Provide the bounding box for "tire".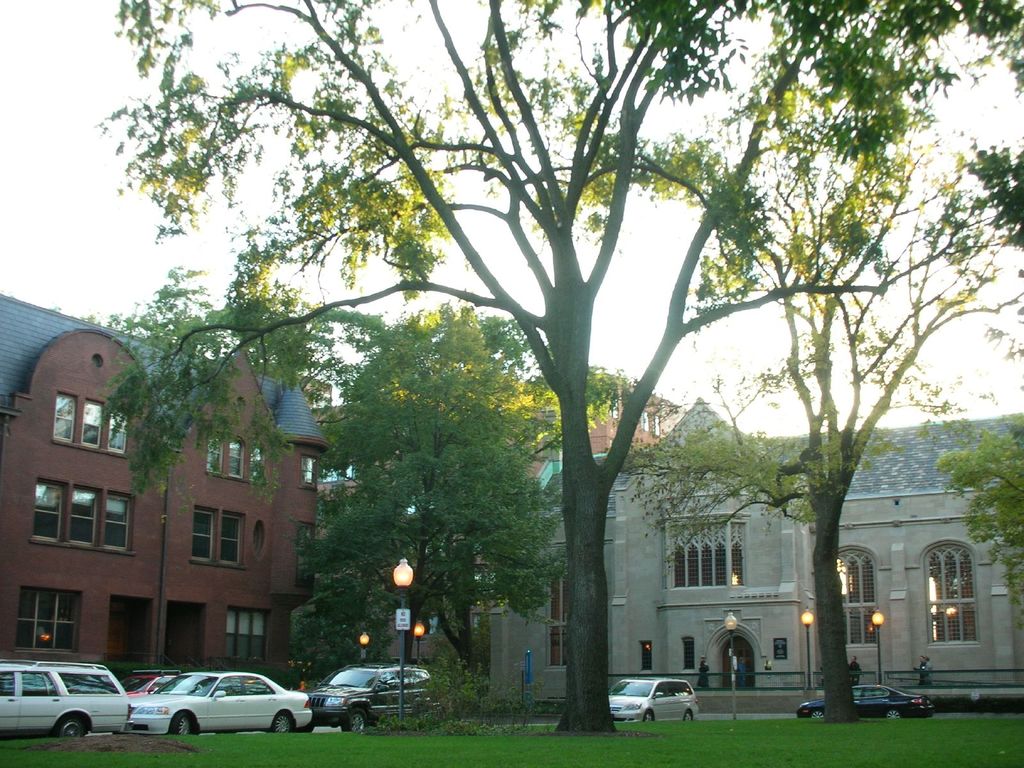
region(337, 707, 361, 738).
